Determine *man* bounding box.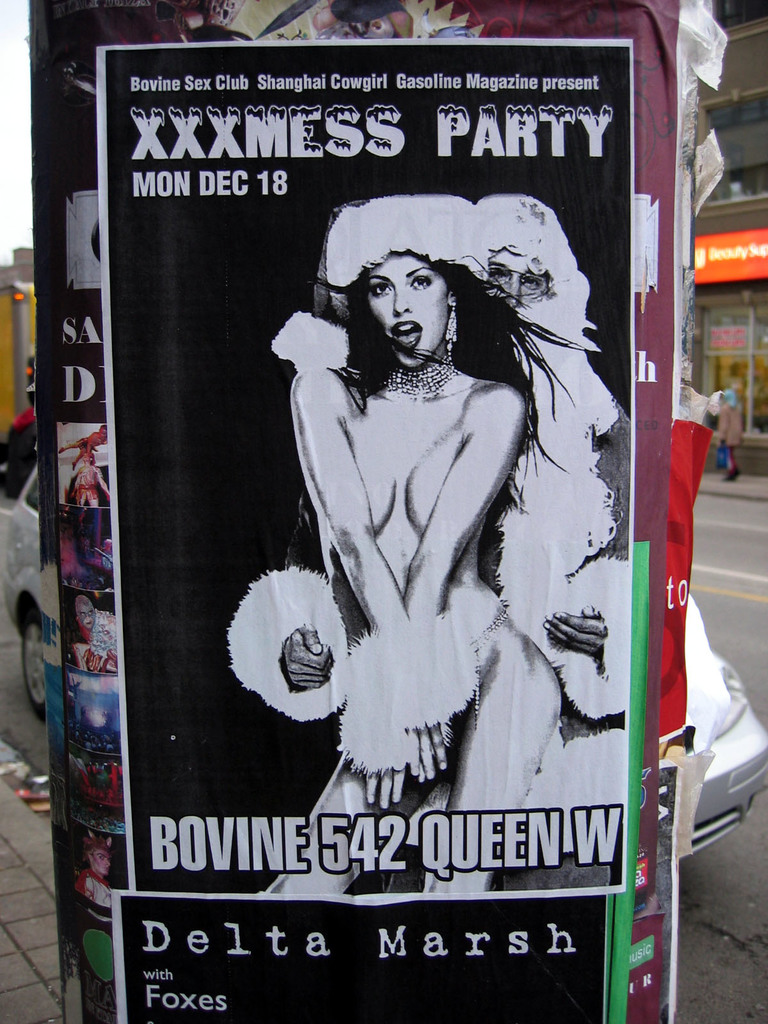
Determined: 70/833/113/910.
